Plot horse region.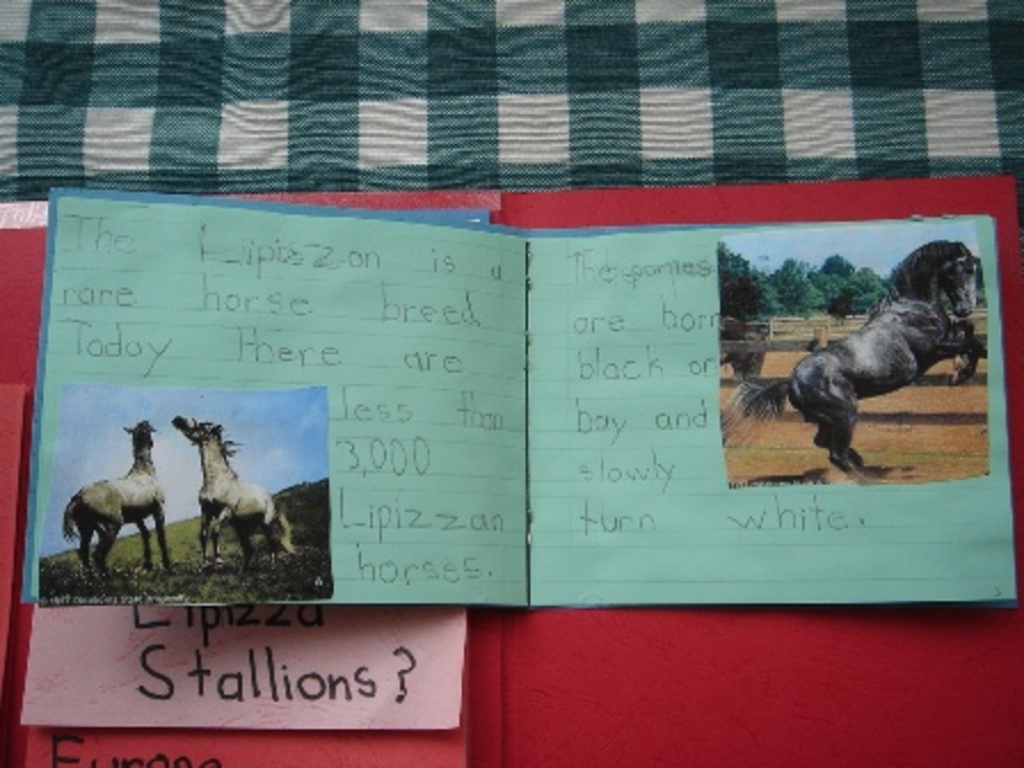
Plotted at [718, 240, 987, 482].
